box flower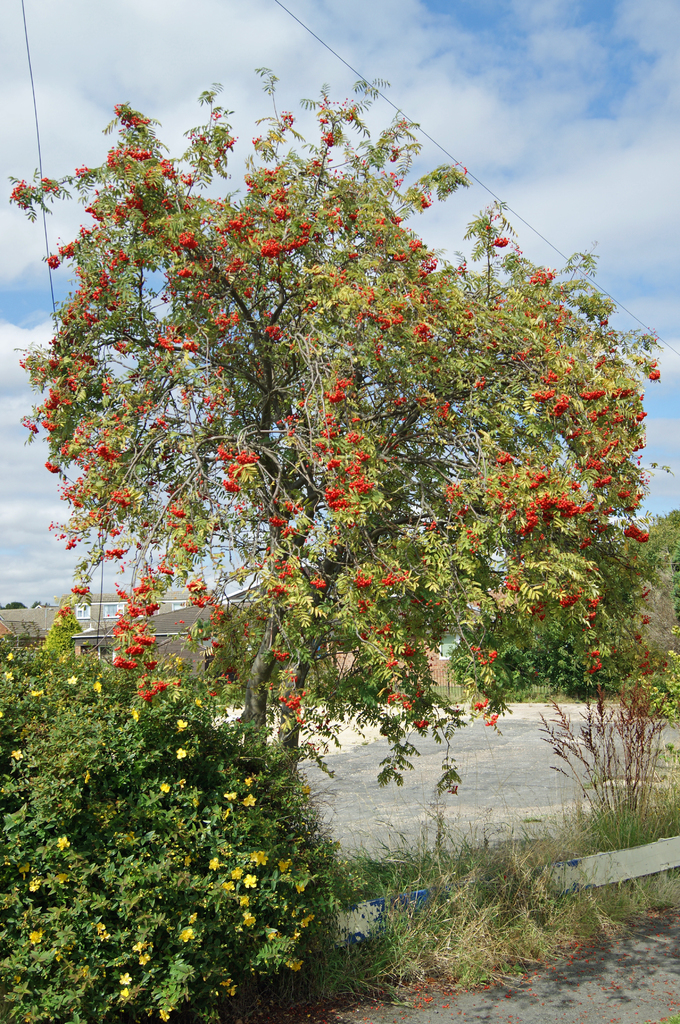
158, 781, 172, 791
